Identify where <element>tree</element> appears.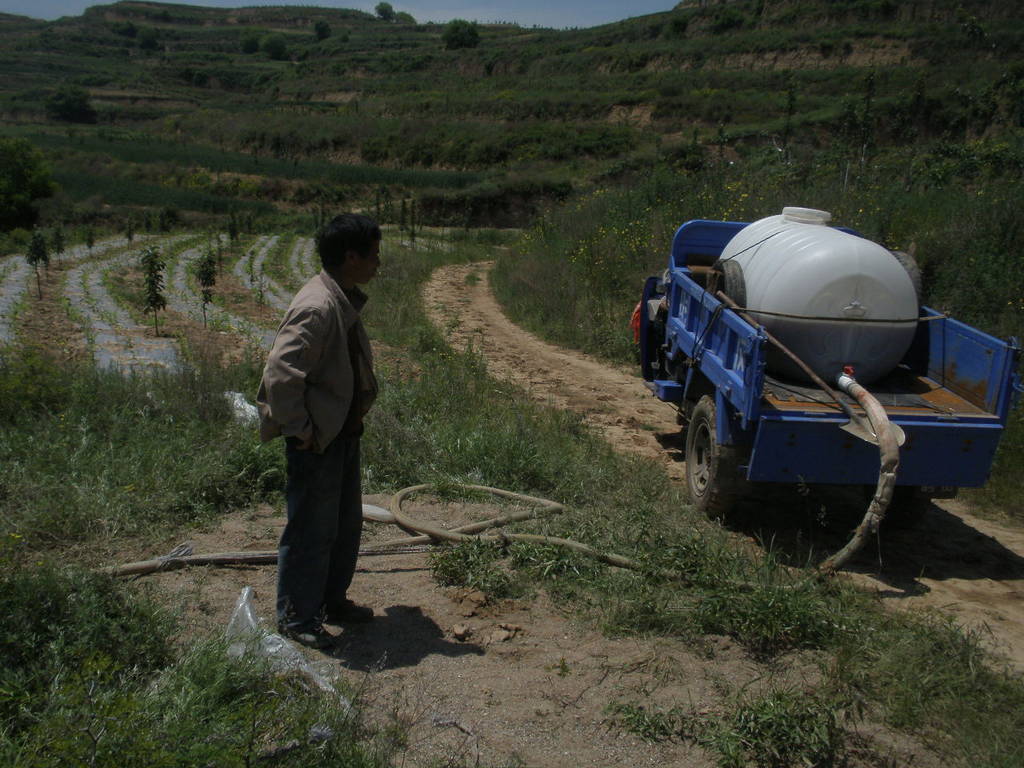
Appears at pyautogui.locateOnScreen(375, 0, 394, 21).
